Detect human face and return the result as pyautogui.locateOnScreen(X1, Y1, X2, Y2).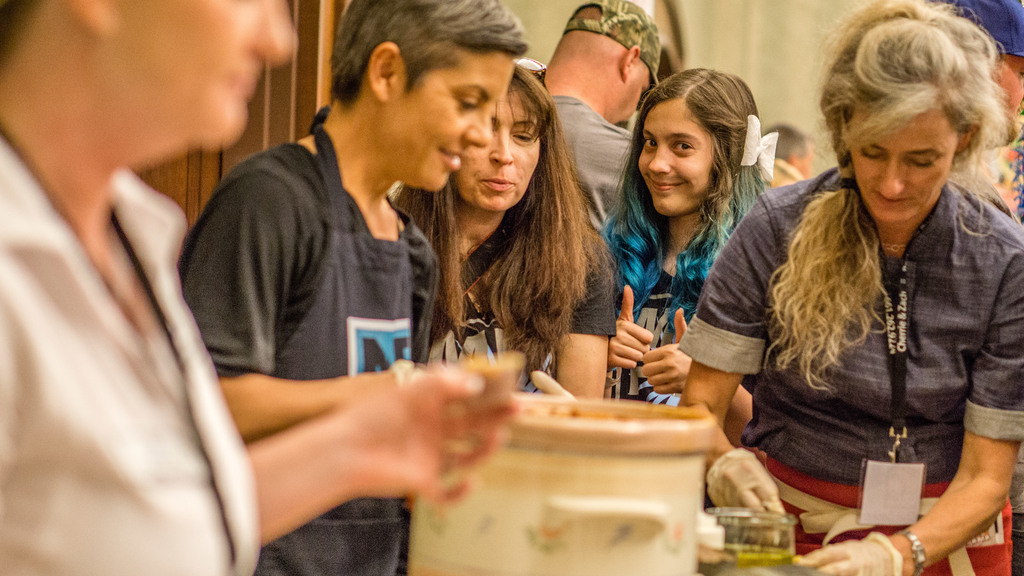
pyautogui.locateOnScreen(834, 92, 964, 222).
